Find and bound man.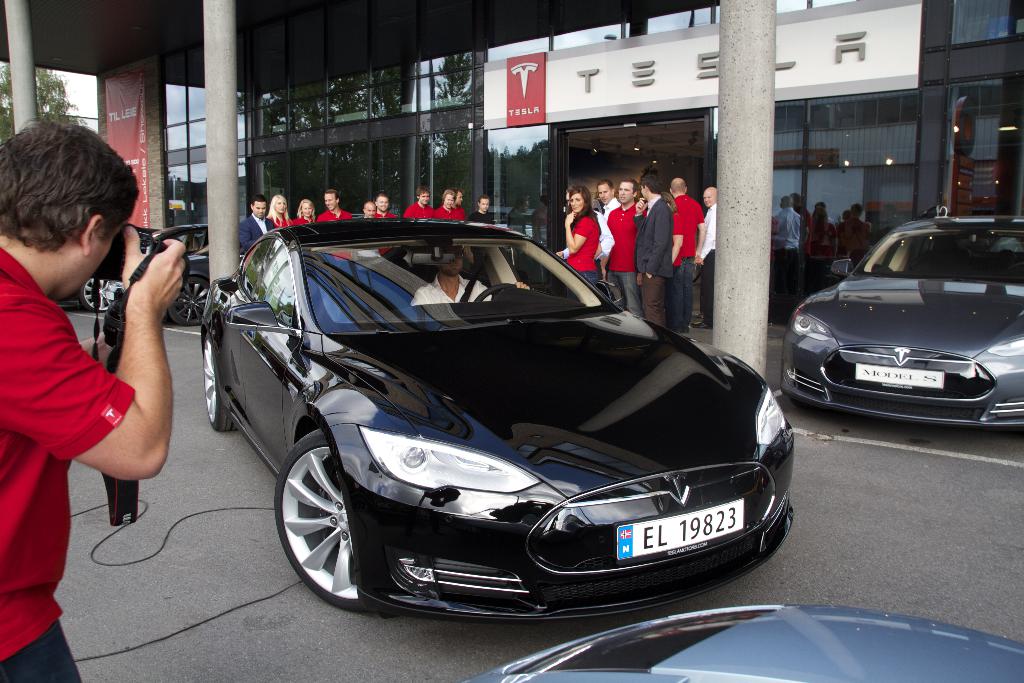
Bound: crop(357, 201, 381, 258).
